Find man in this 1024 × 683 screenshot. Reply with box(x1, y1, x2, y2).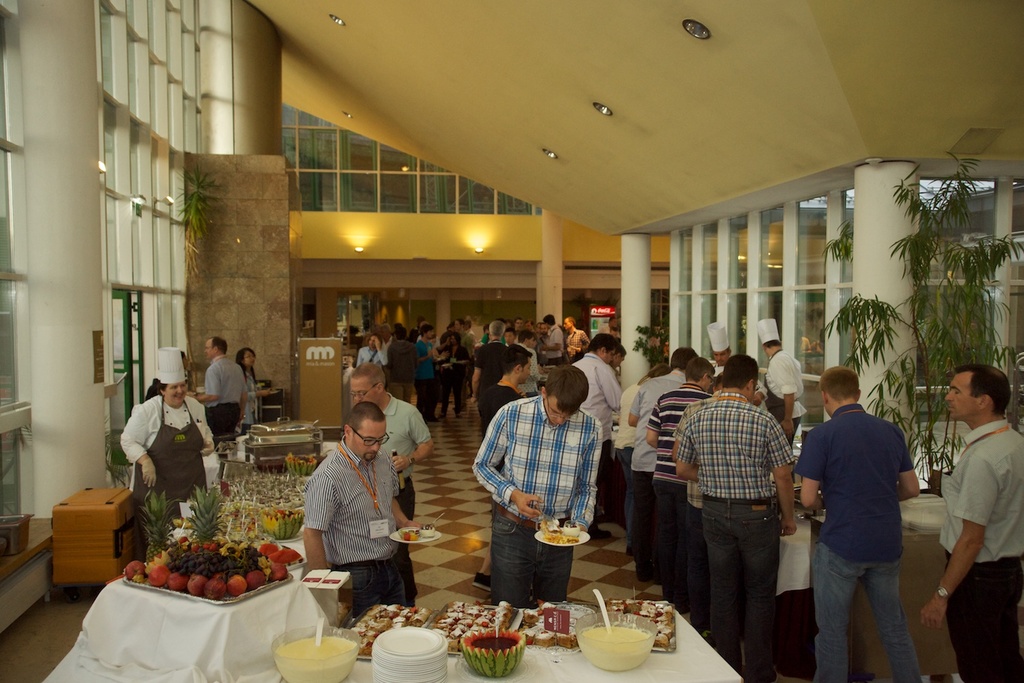
box(470, 316, 509, 391).
